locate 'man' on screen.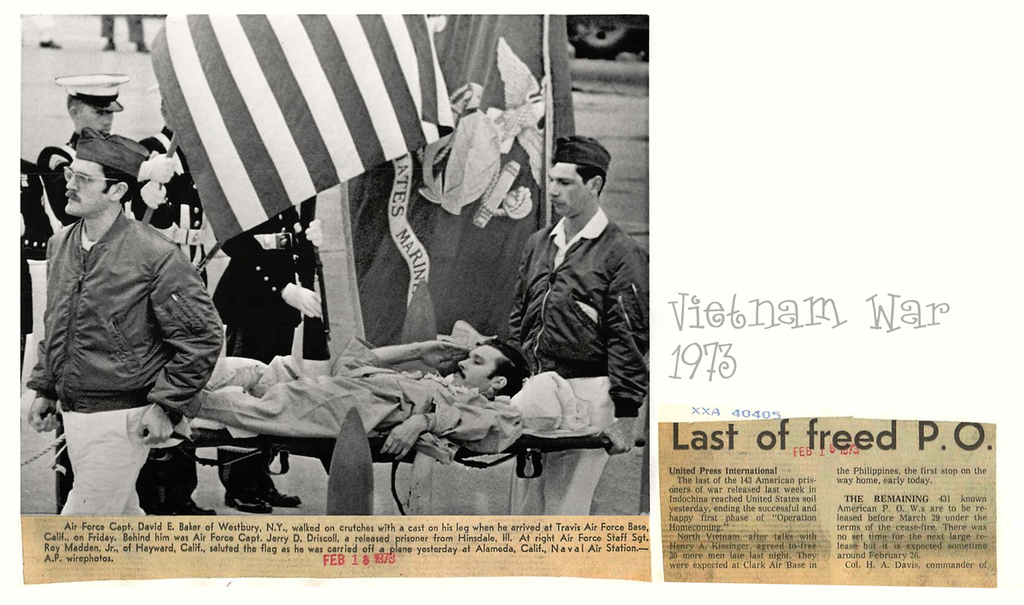
On screen at bbox=(133, 106, 208, 515).
